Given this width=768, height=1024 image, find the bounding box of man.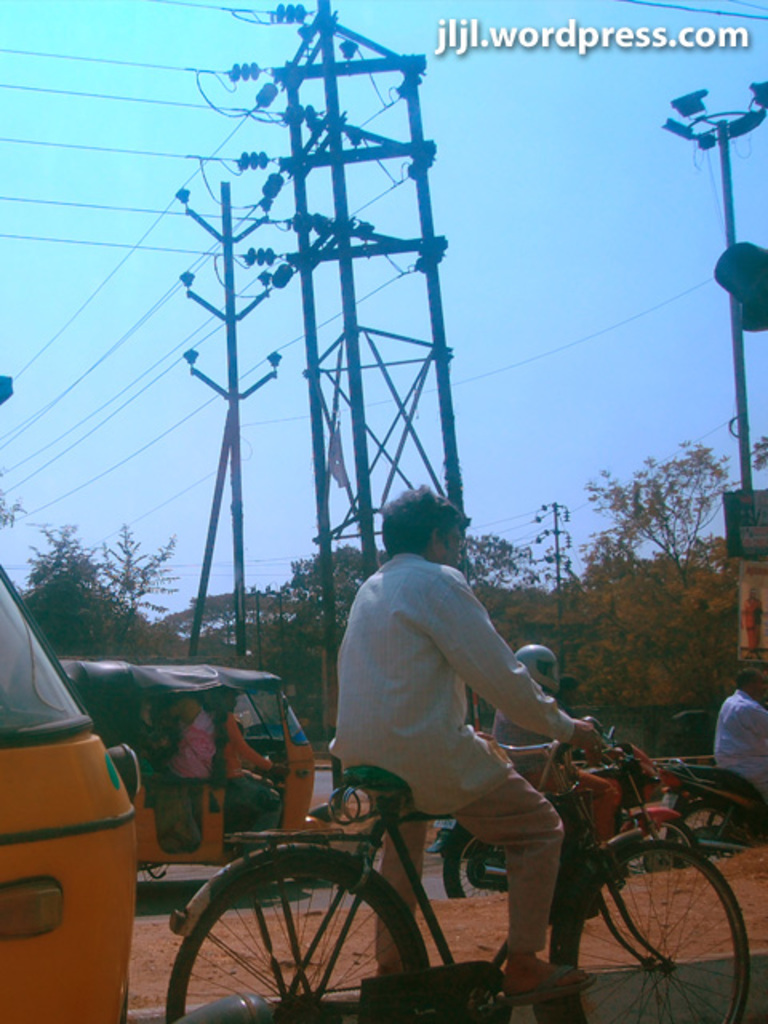
[222, 686, 282, 832].
